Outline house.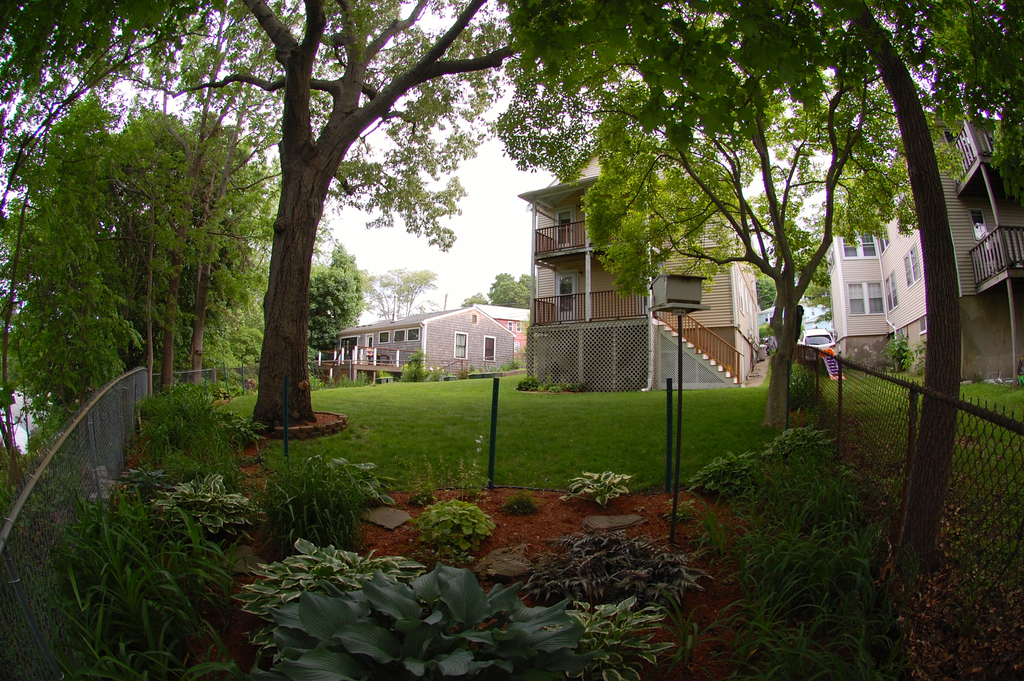
Outline: locate(326, 290, 537, 390).
